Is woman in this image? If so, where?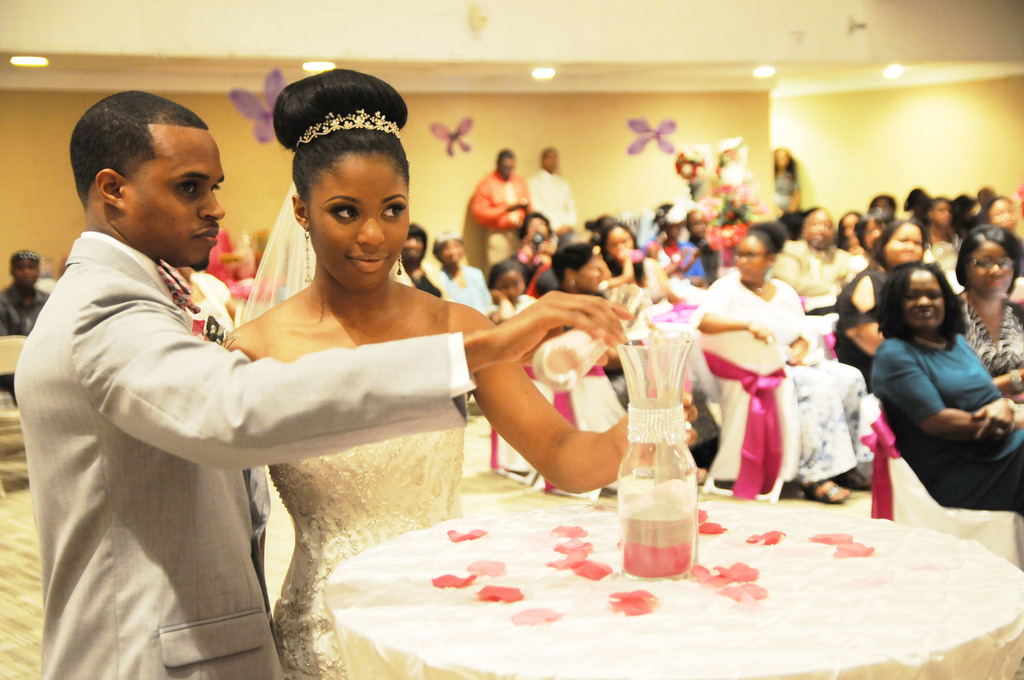
Yes, at bbox=[700, 222, 867, 503].
